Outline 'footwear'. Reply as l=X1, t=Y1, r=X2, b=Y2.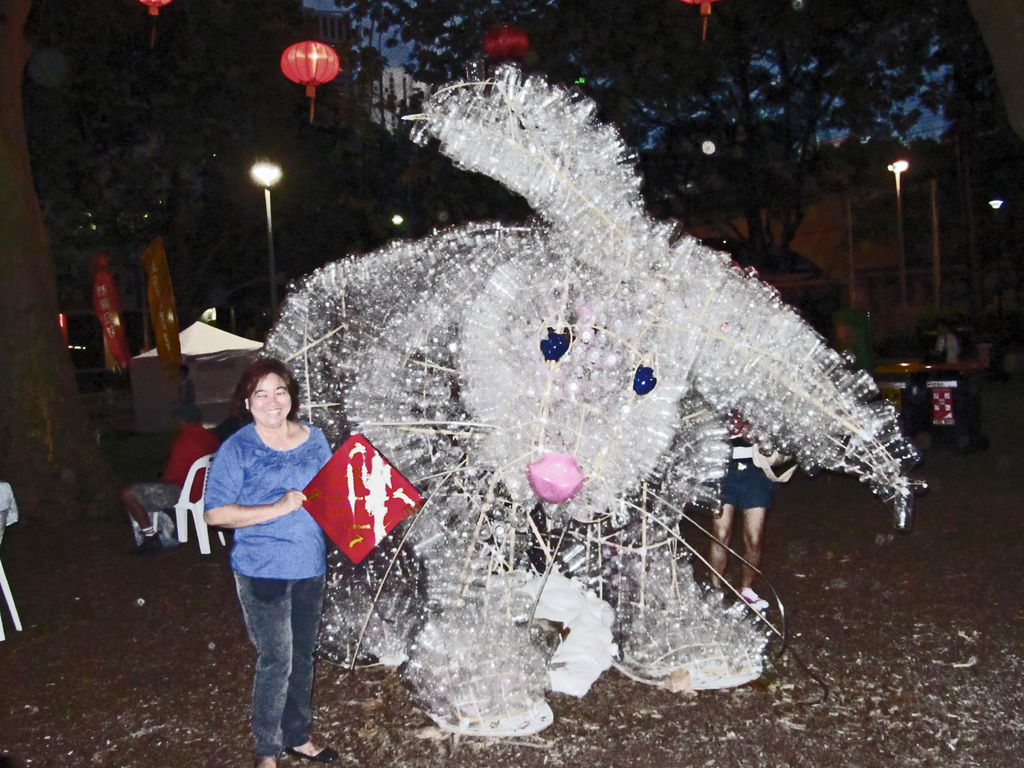
l=290, t=745, r=340, b=762.
